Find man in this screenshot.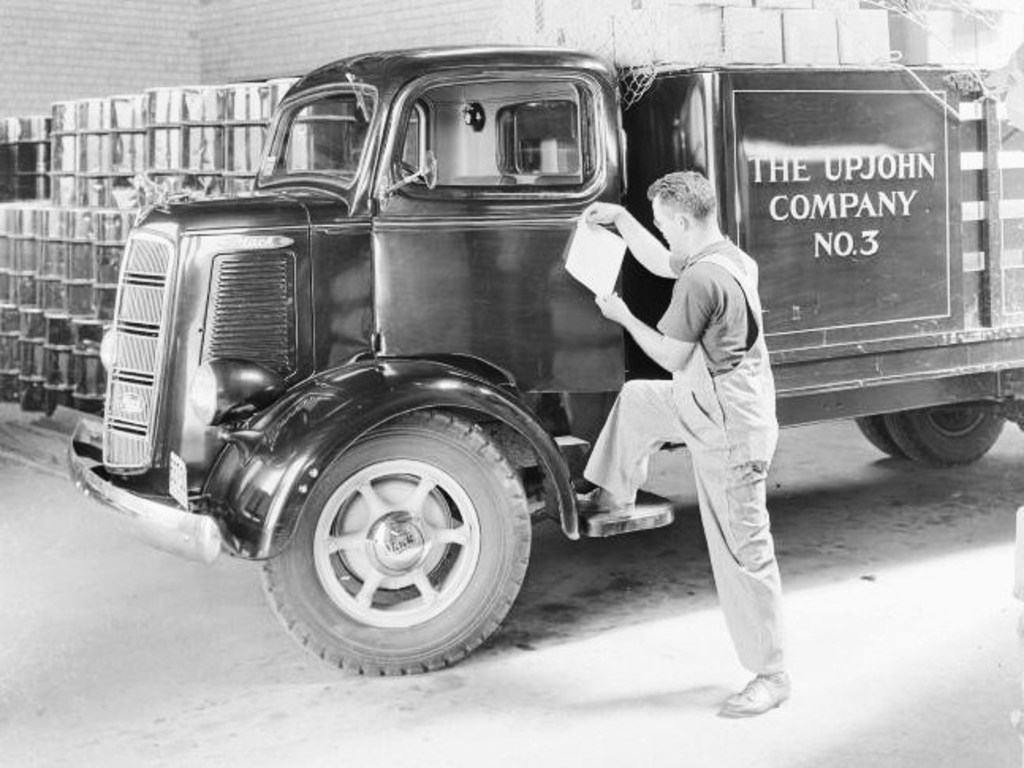
The bounding box for man is (x1=571, y1=150, x2=796, y2=720).
